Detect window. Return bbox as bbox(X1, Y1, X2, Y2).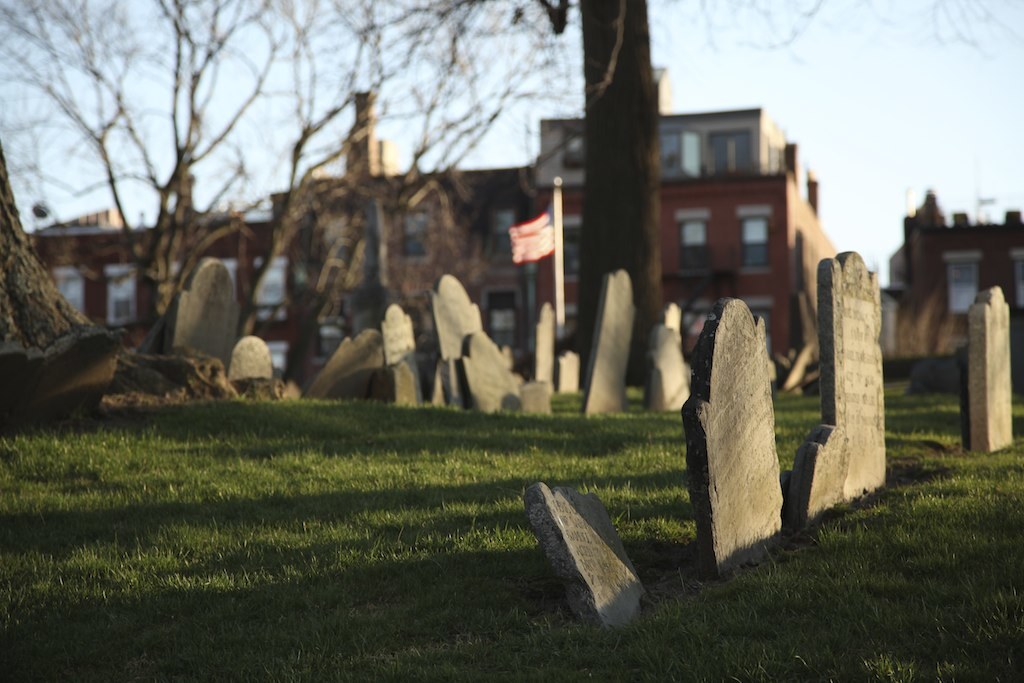
bbox(741, 219, 771, 270).
